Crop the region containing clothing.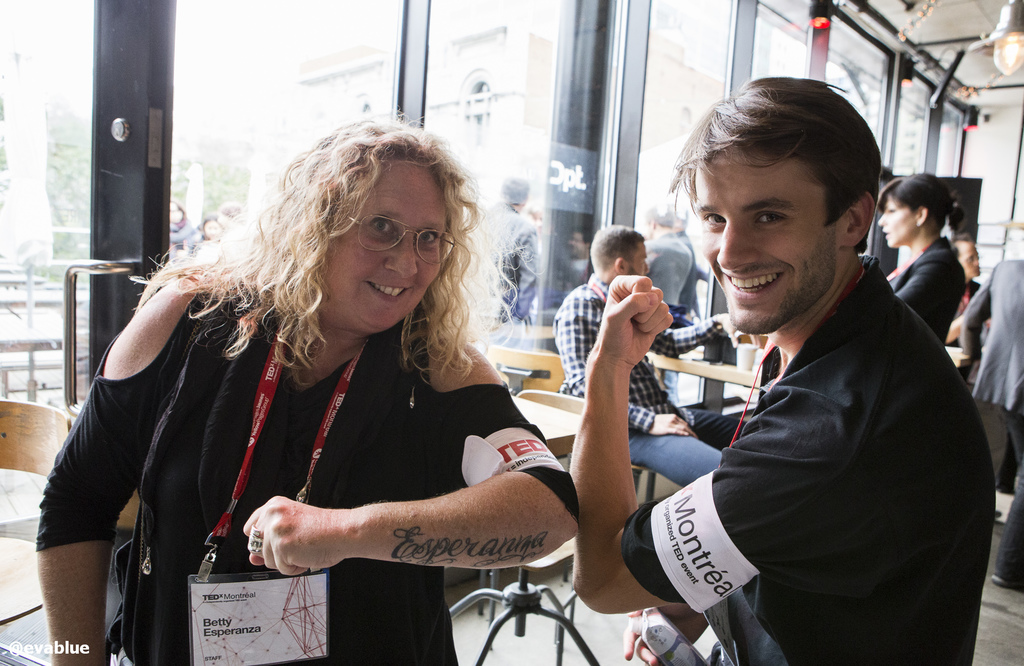
Crop region: left=959, top=257, right=1023, bottom=574.
